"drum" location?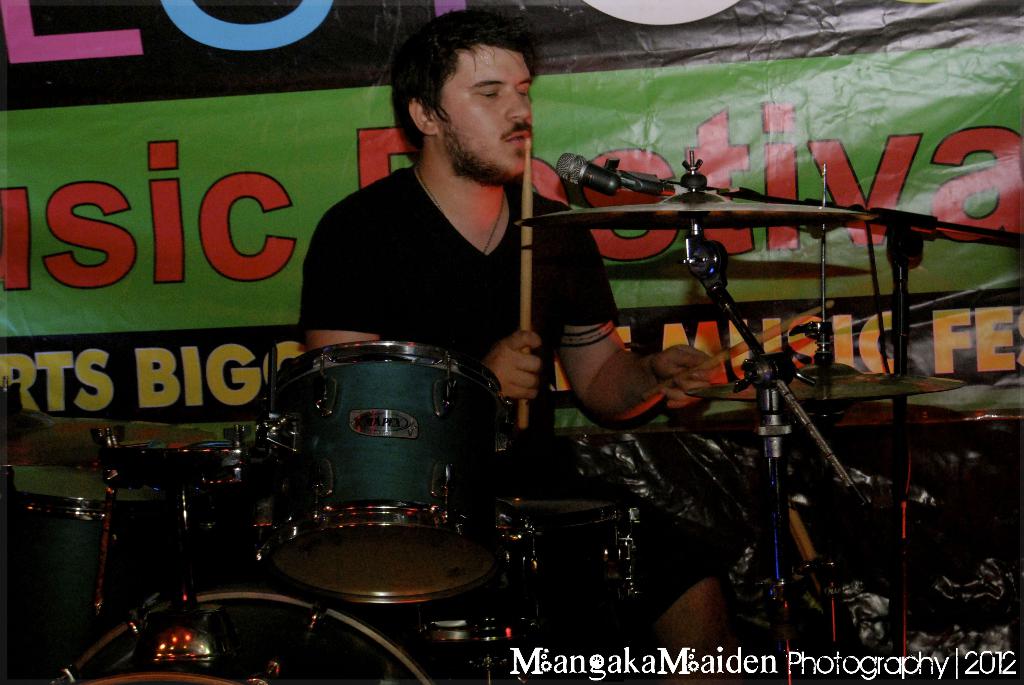
box(0, 466, 197, 684)
